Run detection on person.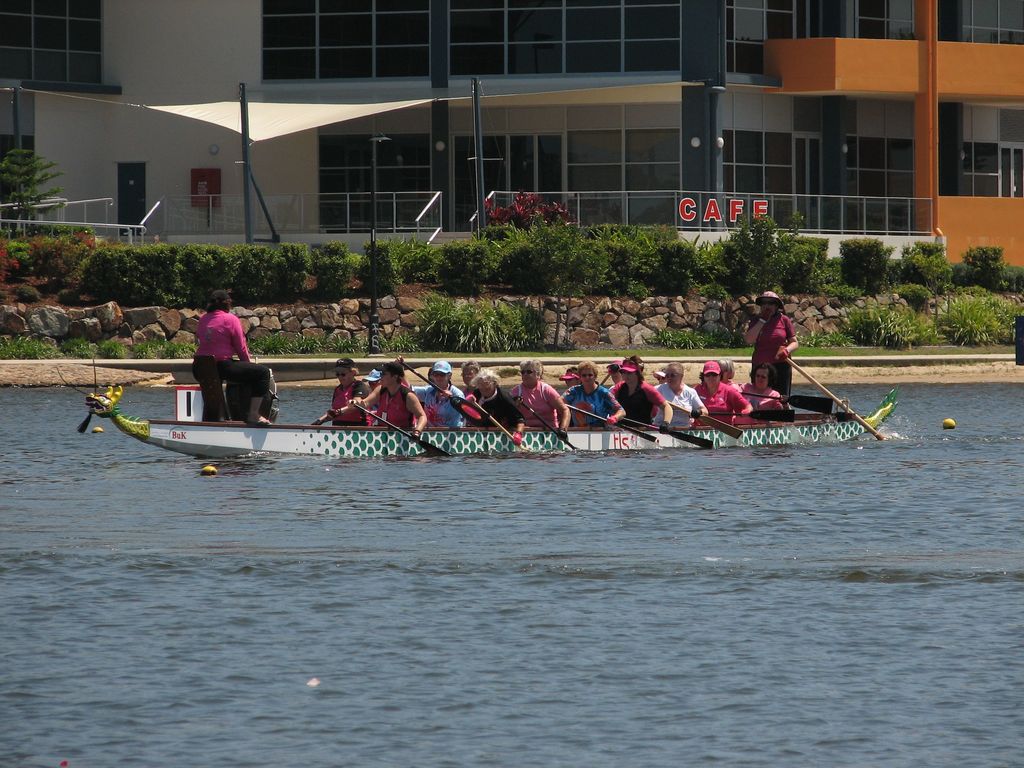
Result: [left=349, top=363, right=426, bottom=436].
